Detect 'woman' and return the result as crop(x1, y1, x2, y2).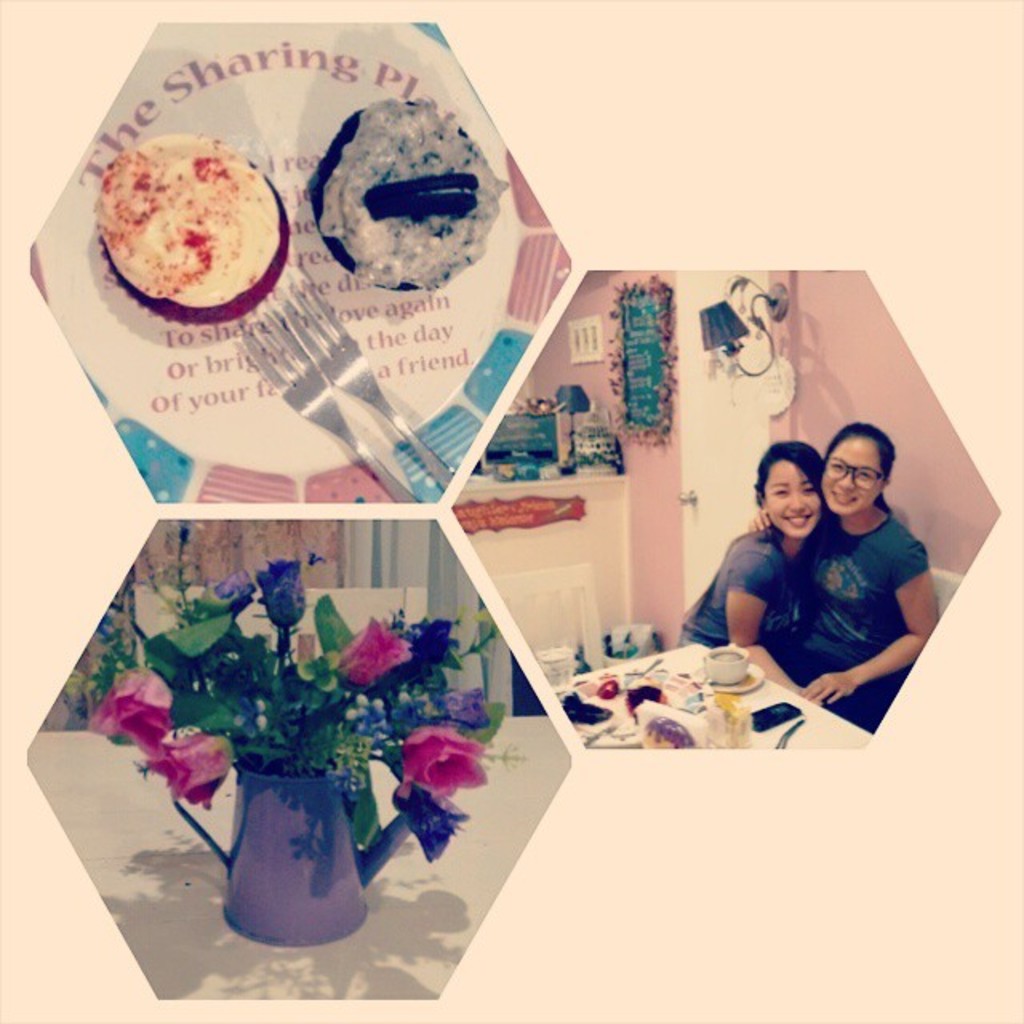
crop(677, 437, 850, 691).
